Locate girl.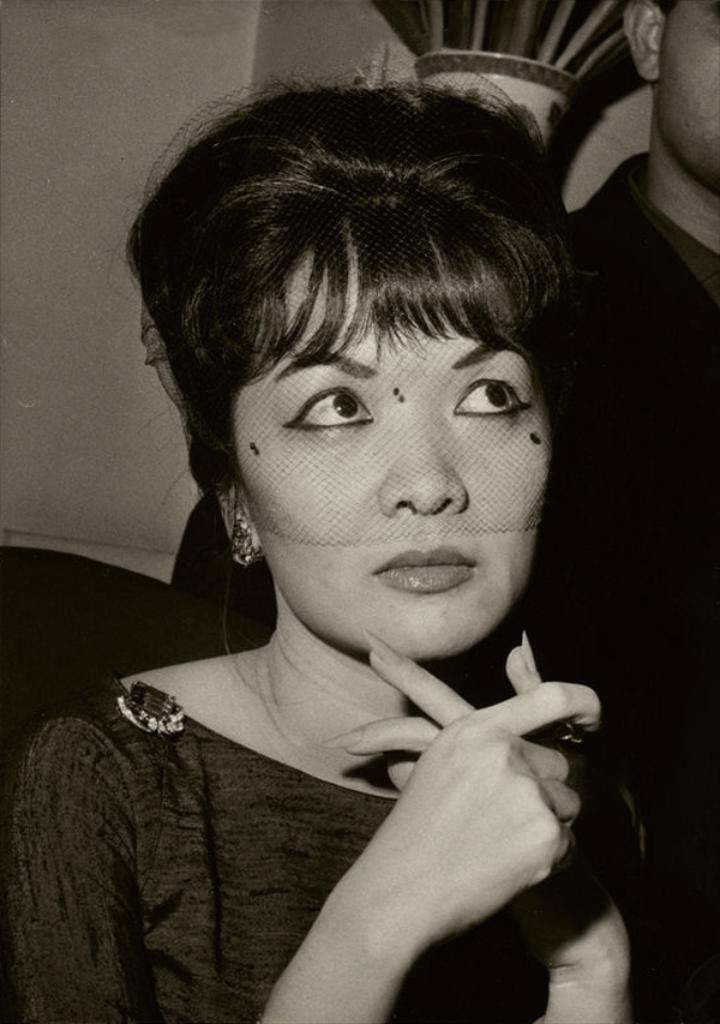
Bounding box: l=0, t=82, r=719, b=1023.
